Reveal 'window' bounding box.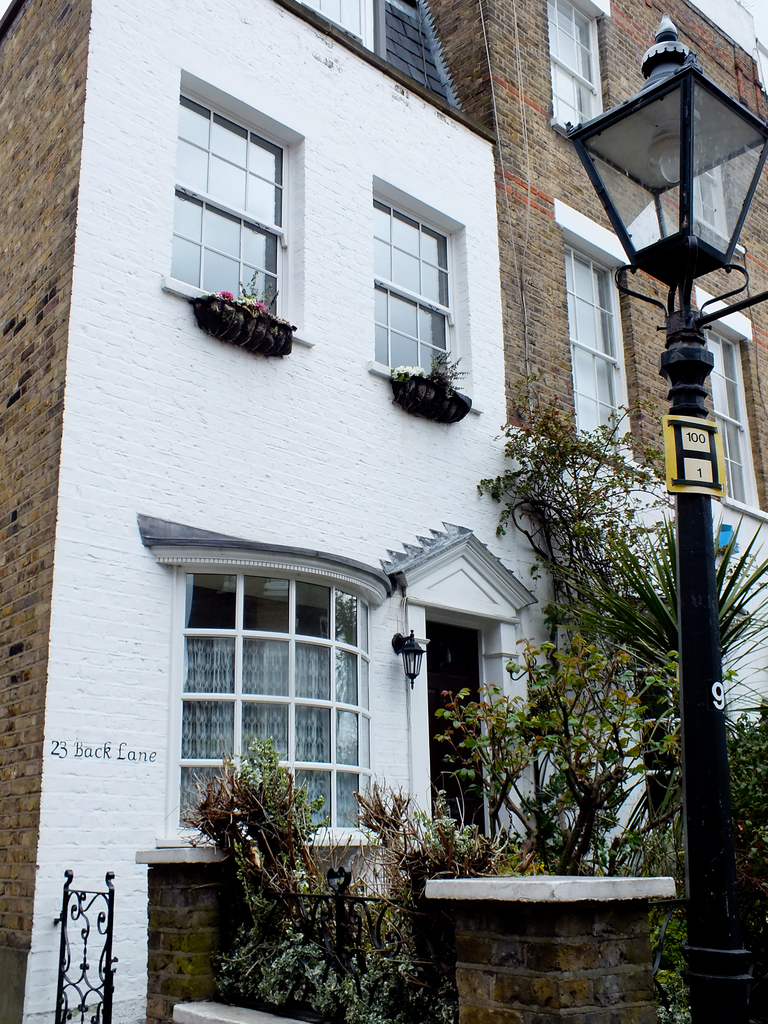
Revealed: box=[359, 175, 485, 417].
